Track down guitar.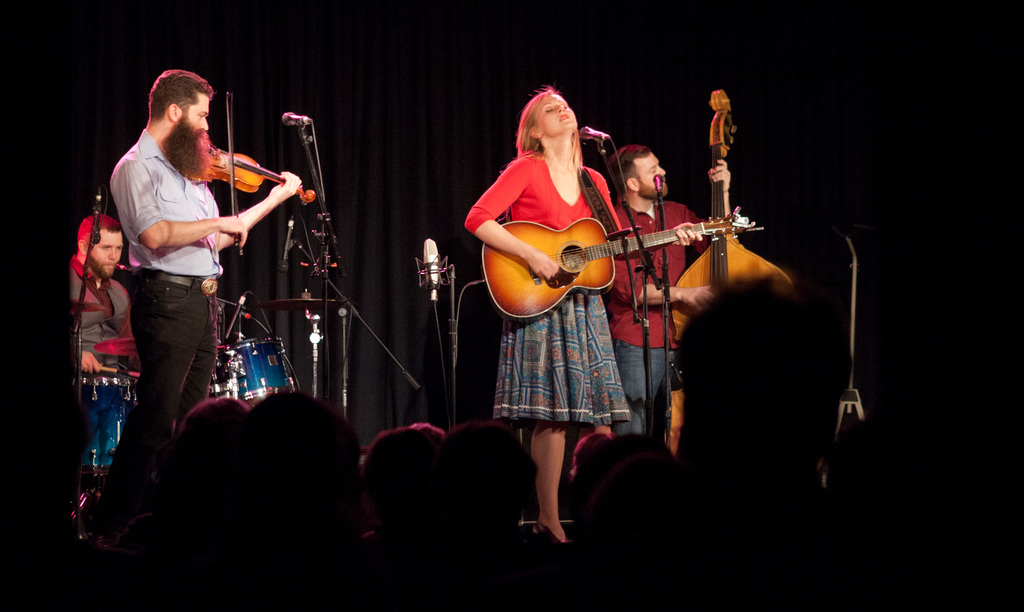
Tracked to 204 139 321 204.
